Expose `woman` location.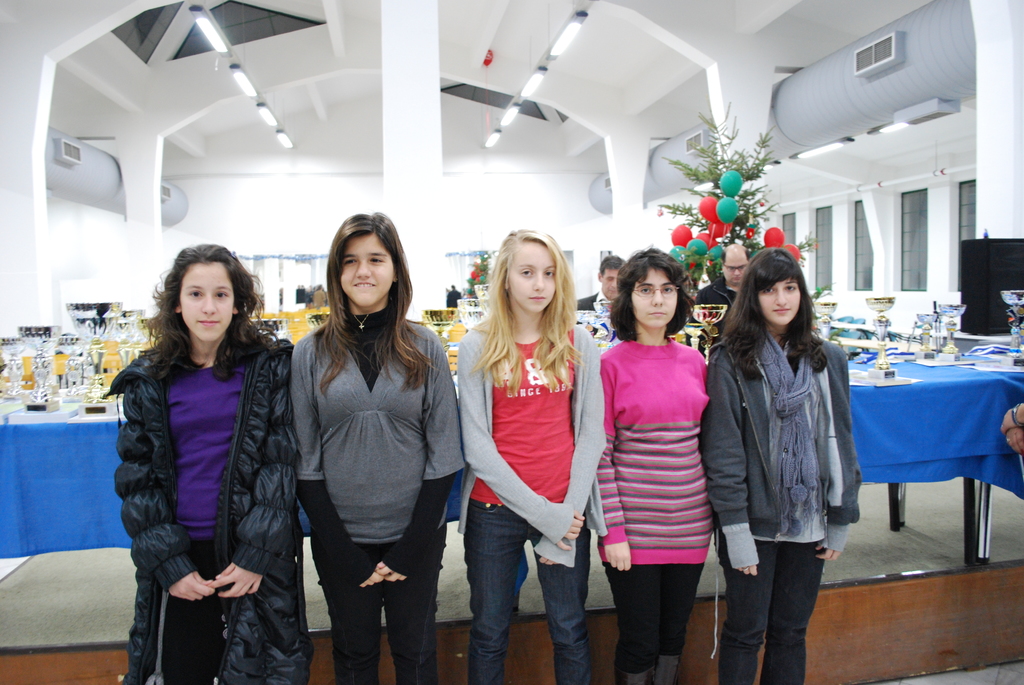
Exposed at 579/237/714/684.
